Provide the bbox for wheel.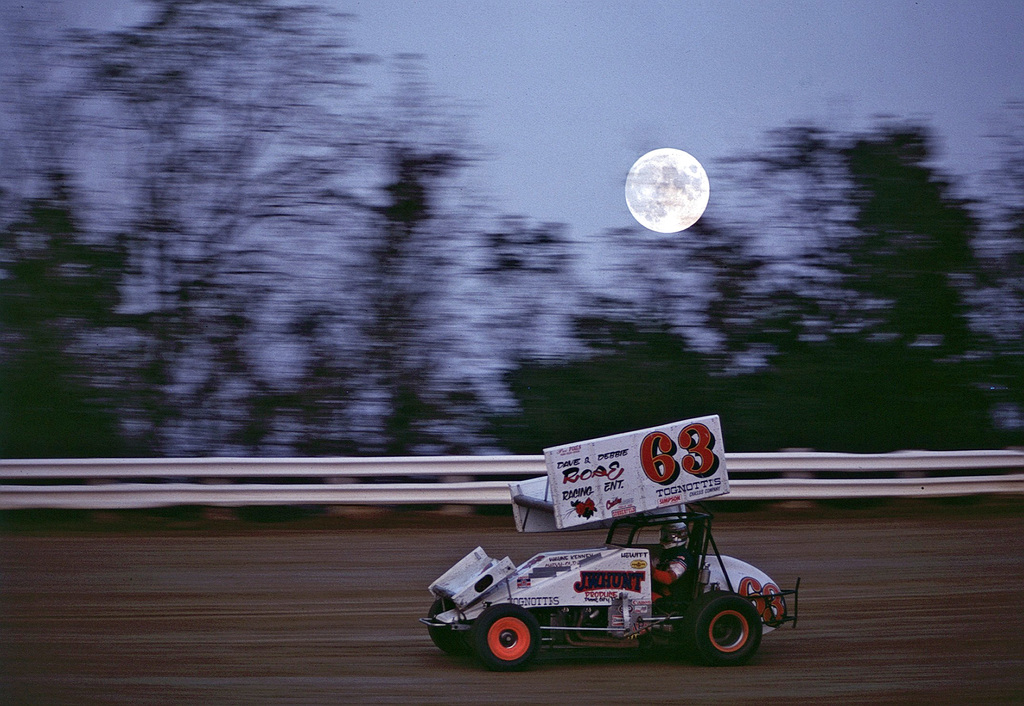
[690, 589, 764, 665].
